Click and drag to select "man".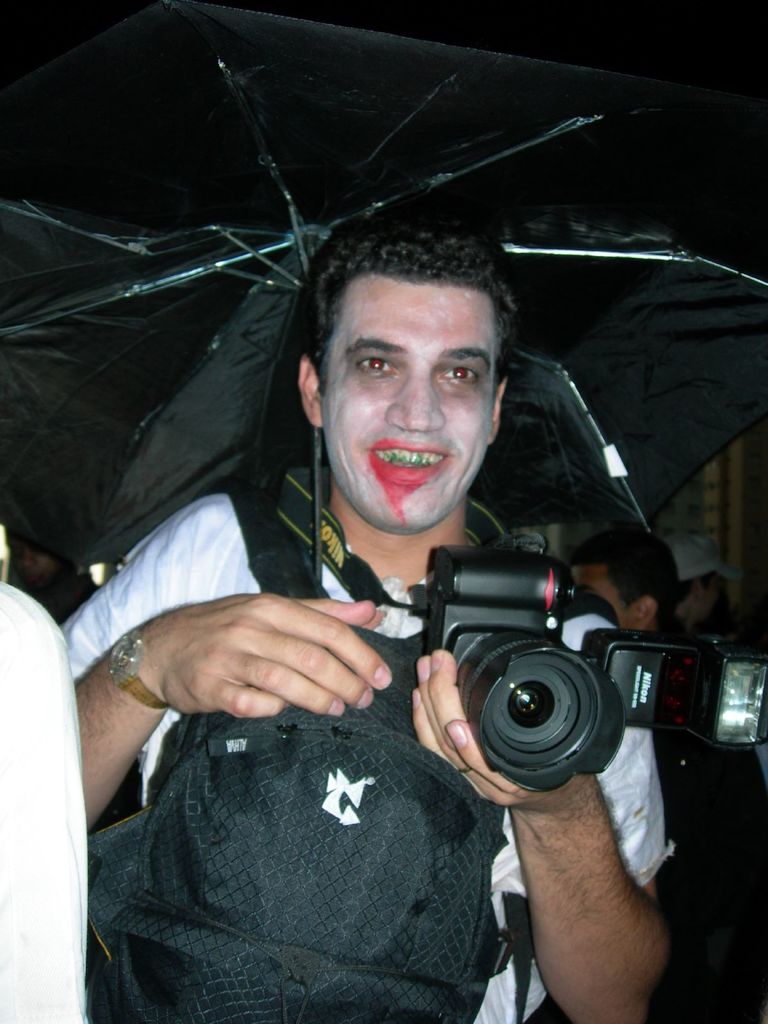
Selection: bbox=(69, 246, 708, 1023).
